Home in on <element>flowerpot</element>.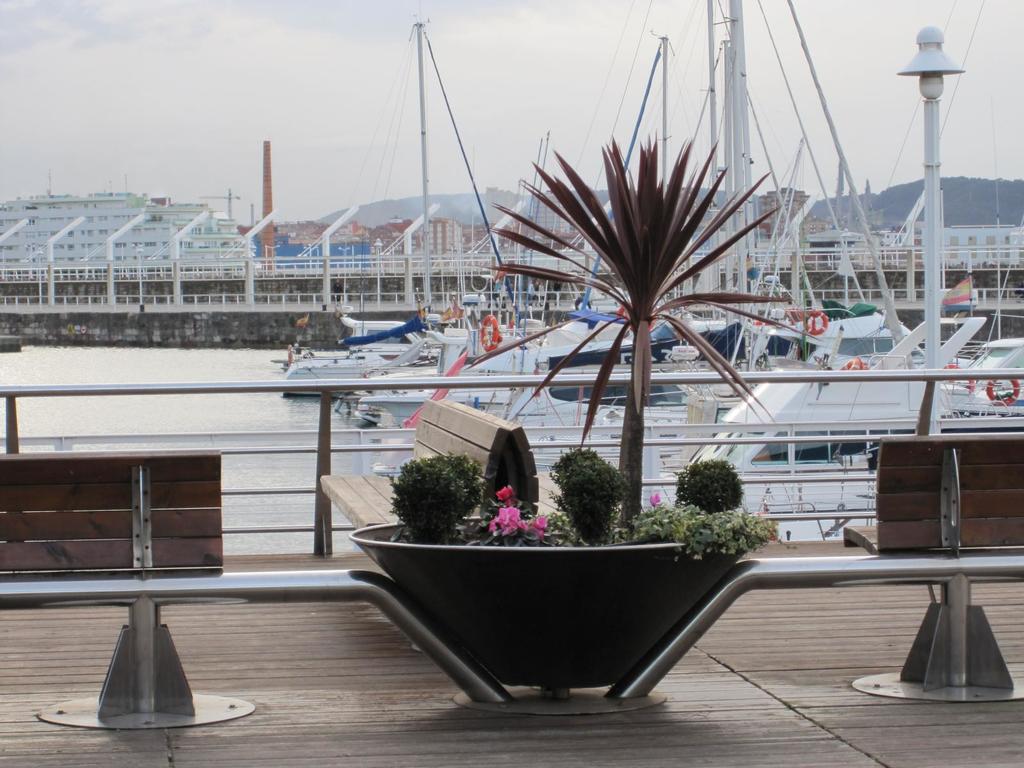
Homed in at [310, 501, 749, 710].
